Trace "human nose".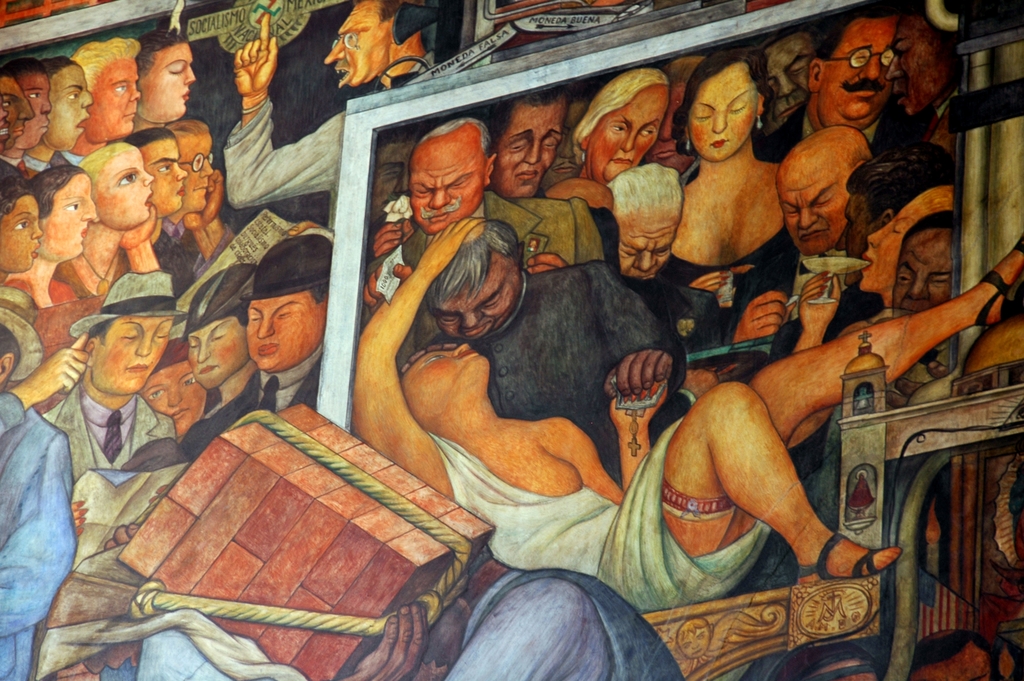
Traced to box=[714, 110, 728, 133].
